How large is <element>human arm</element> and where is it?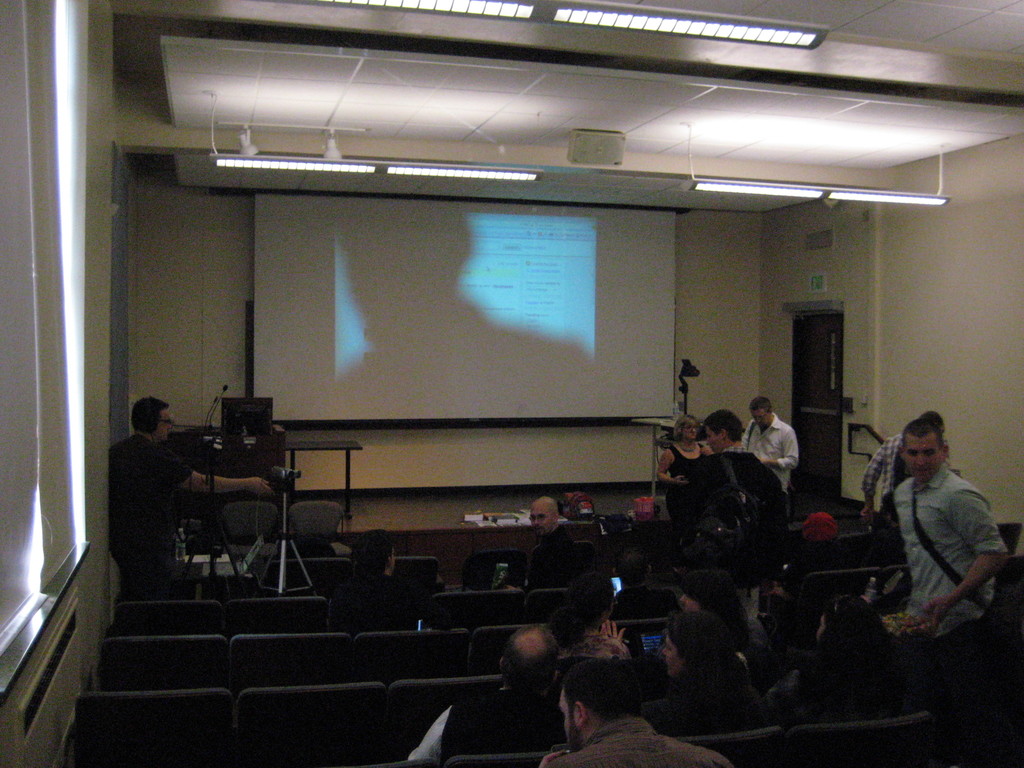
Bounding box: 861,440,888,522.
